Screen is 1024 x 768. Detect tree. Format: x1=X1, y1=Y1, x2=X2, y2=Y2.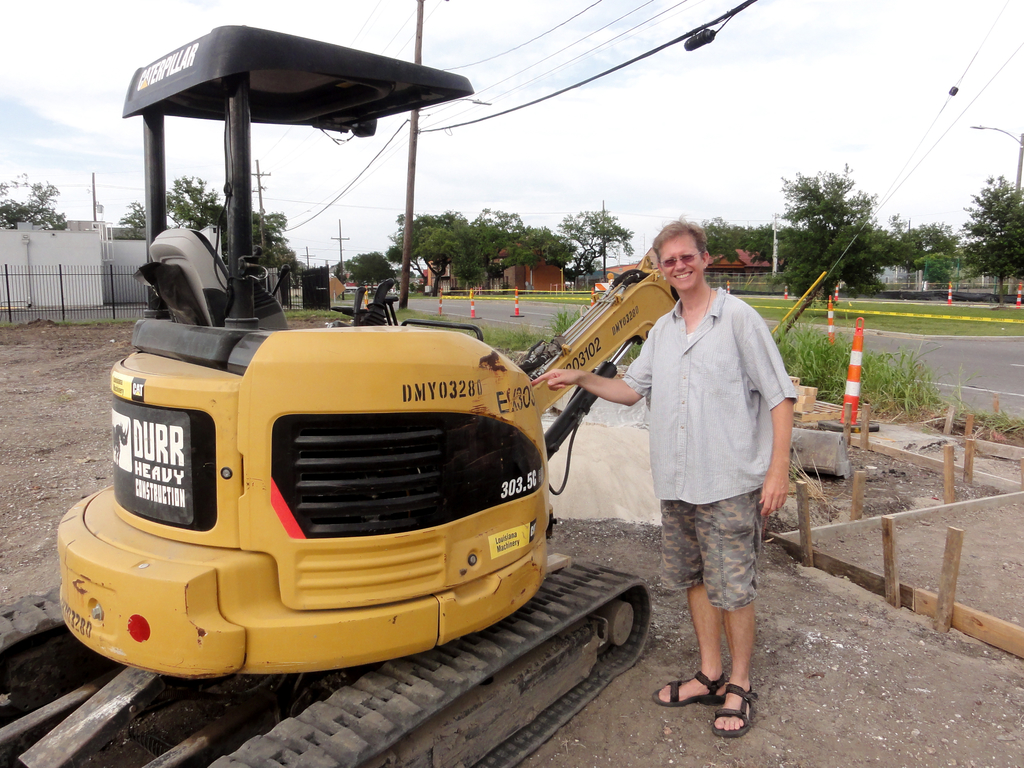
x1=701, y1=221, x2=779, y2=265.
